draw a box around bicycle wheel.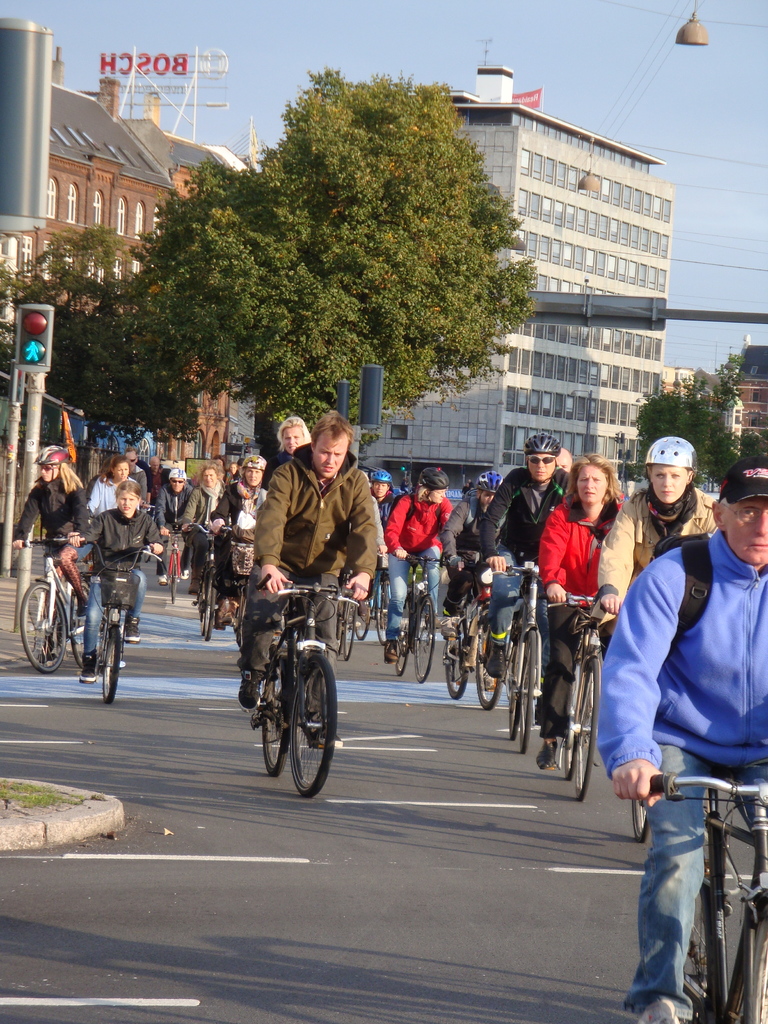
locate(632, 799, 648, 844).
